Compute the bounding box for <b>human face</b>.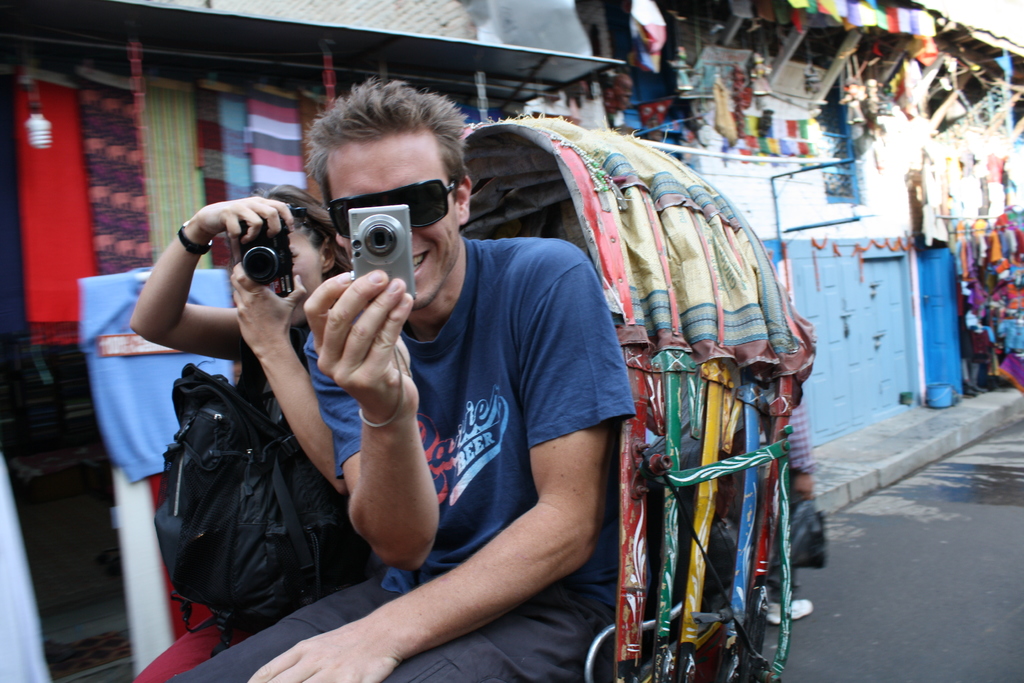
<region>326, 129, 454, 315</region>.
